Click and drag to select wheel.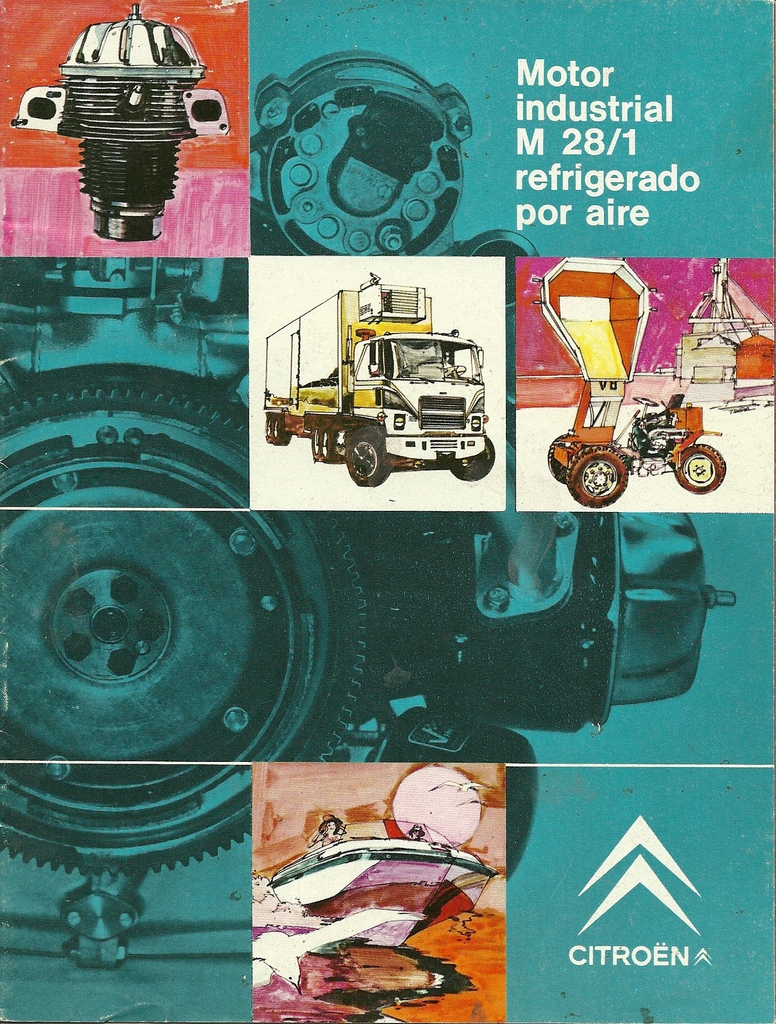
Selection: (448, 433, 497, 481).
